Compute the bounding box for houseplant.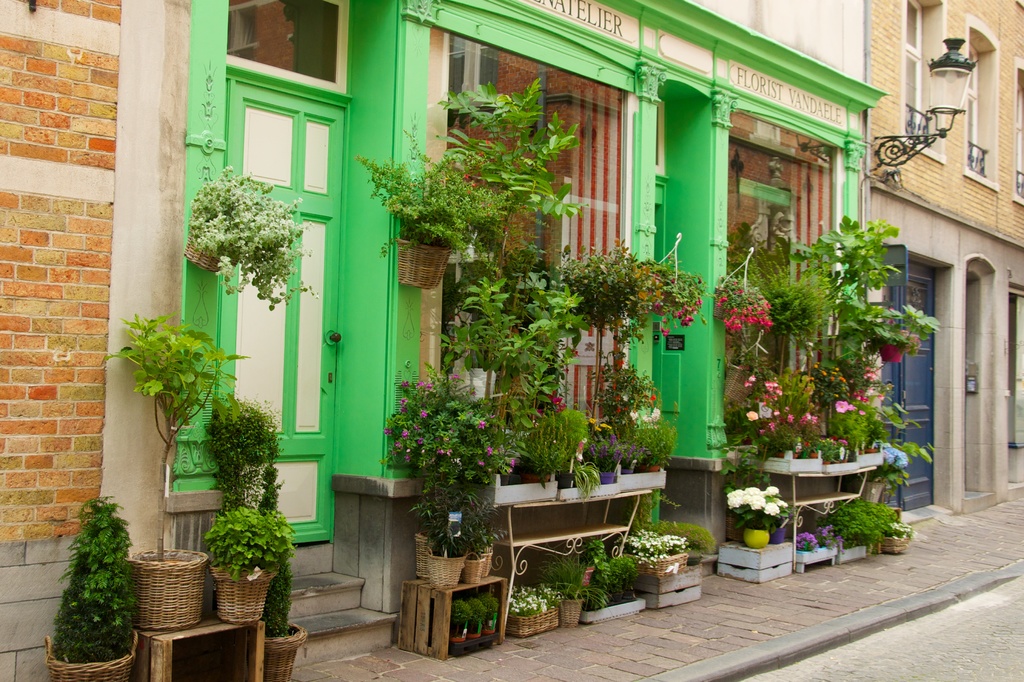
831:345:896:400.
